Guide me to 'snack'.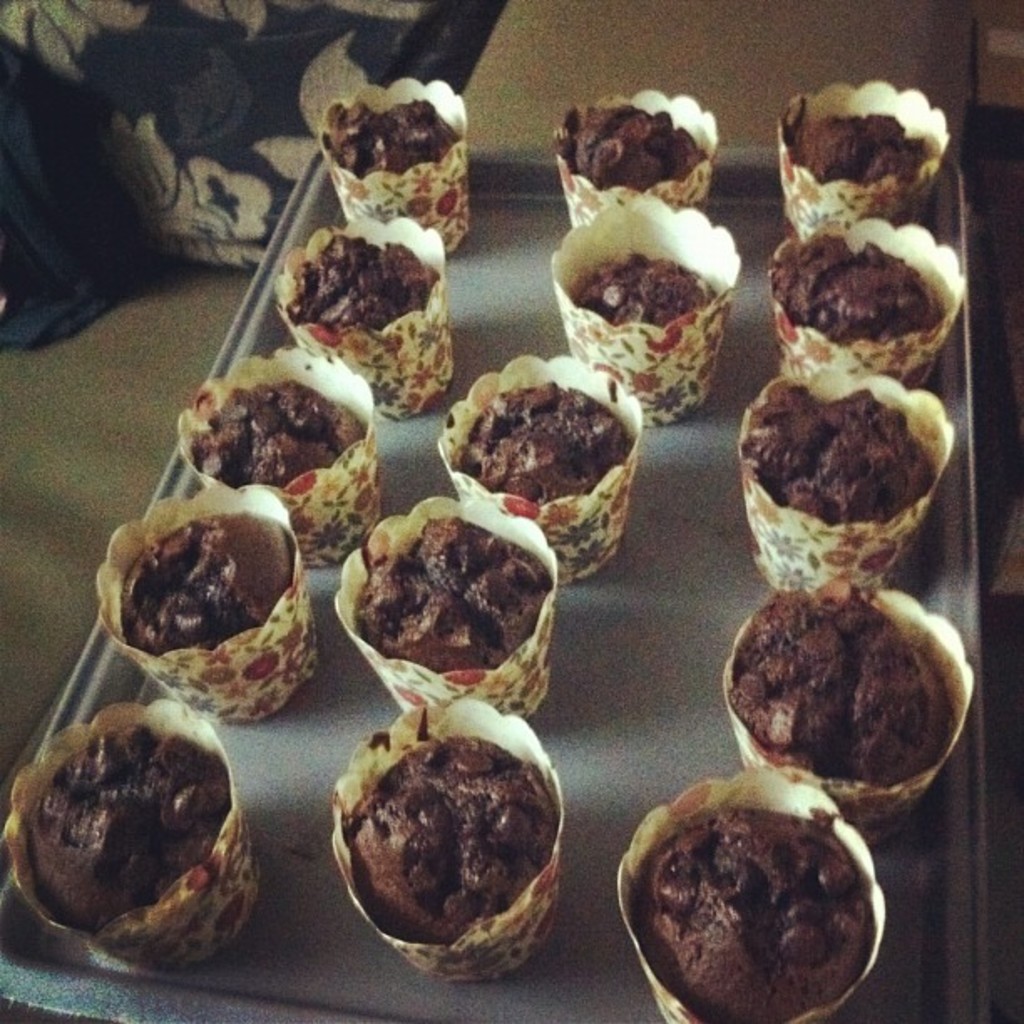
Guidance: detection(793, 110, 934, 187).
